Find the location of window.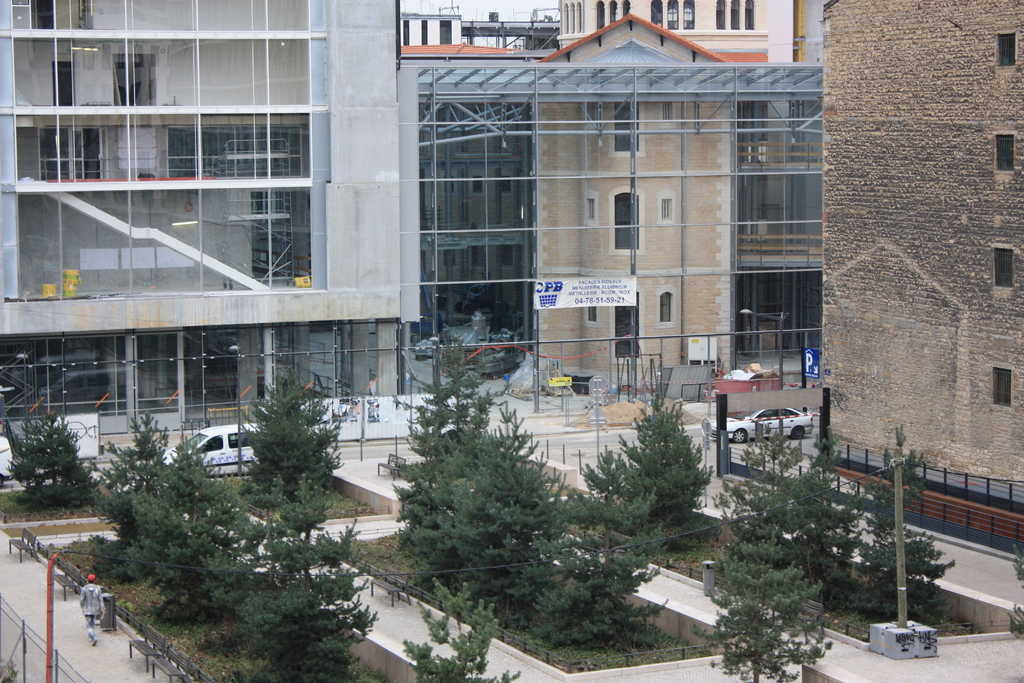
Location: select_region(668, 0, 681, 29).
